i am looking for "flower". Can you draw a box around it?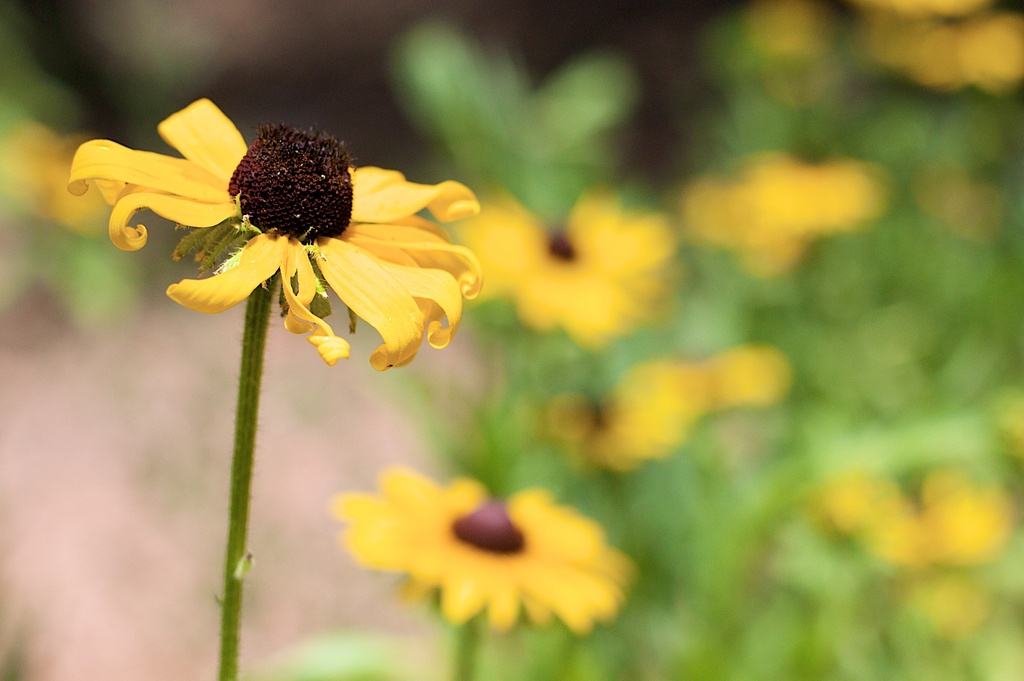
Sure, the bounding box is (90,104,465,354).
